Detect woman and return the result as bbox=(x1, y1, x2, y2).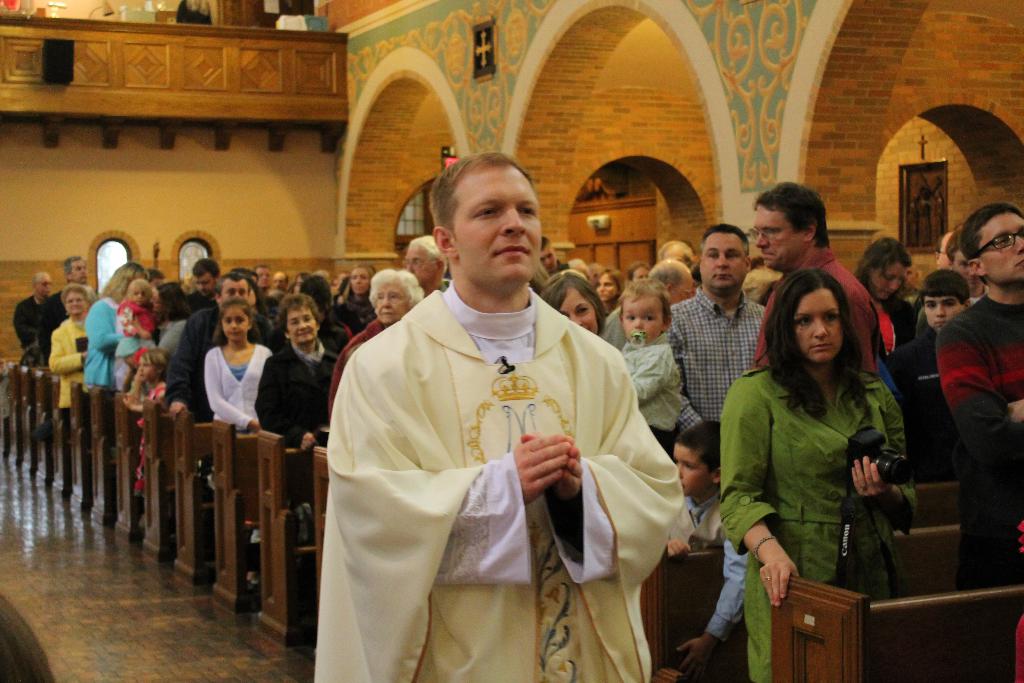
bbox=(246, 287, 337, 462).
